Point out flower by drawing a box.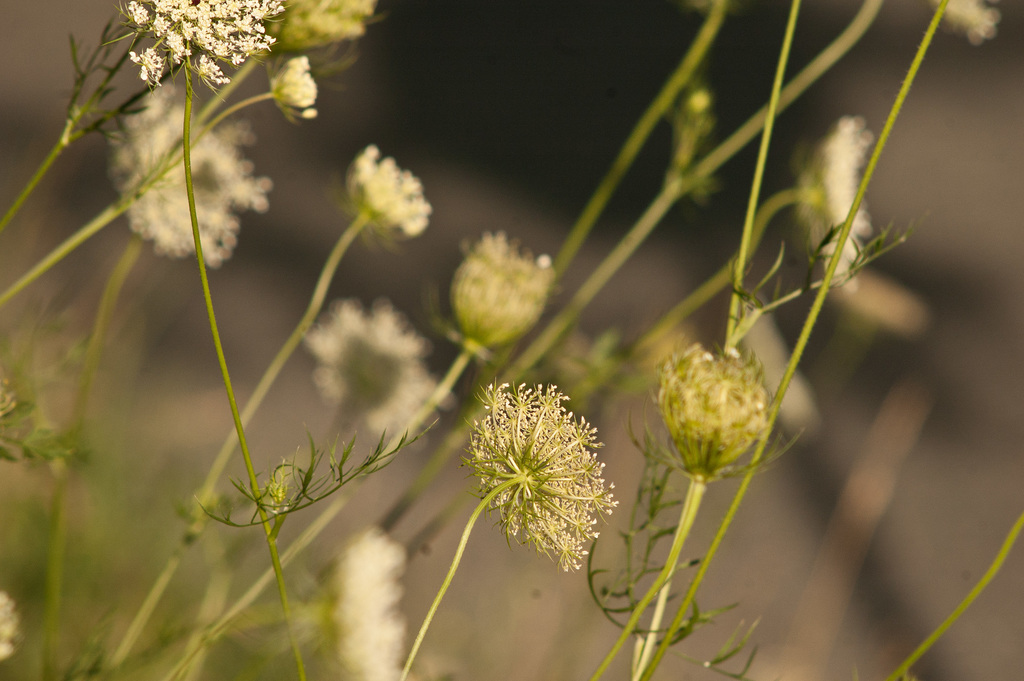
<bbox>270, 58, 325, 114</bbox>.
